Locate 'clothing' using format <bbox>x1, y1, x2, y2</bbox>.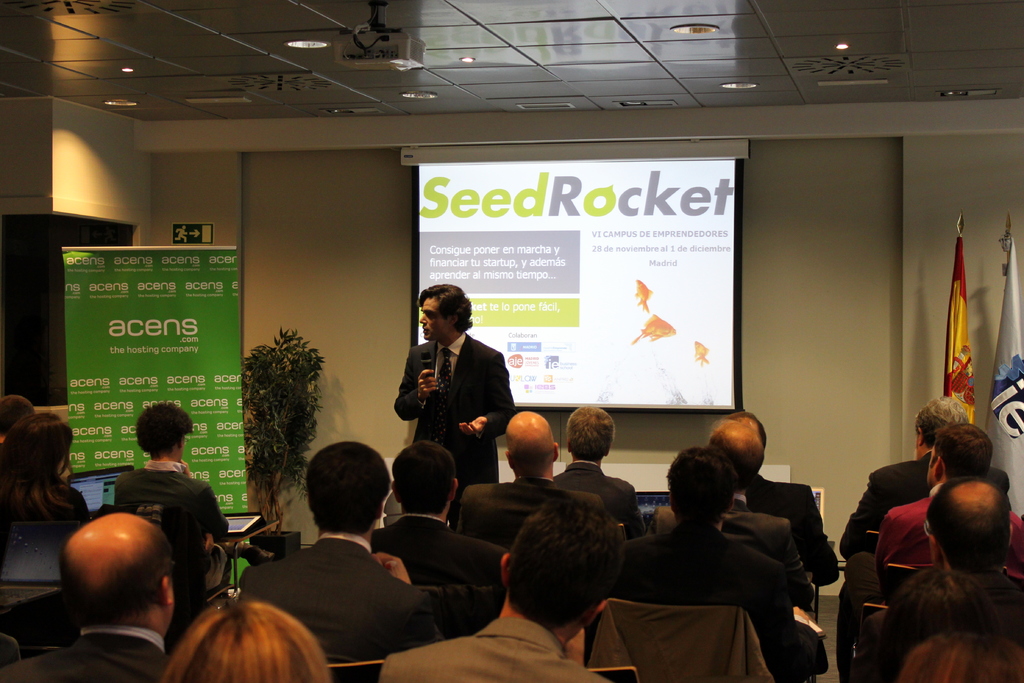
<bbox>0, 619, 173, 682</bbox>.
